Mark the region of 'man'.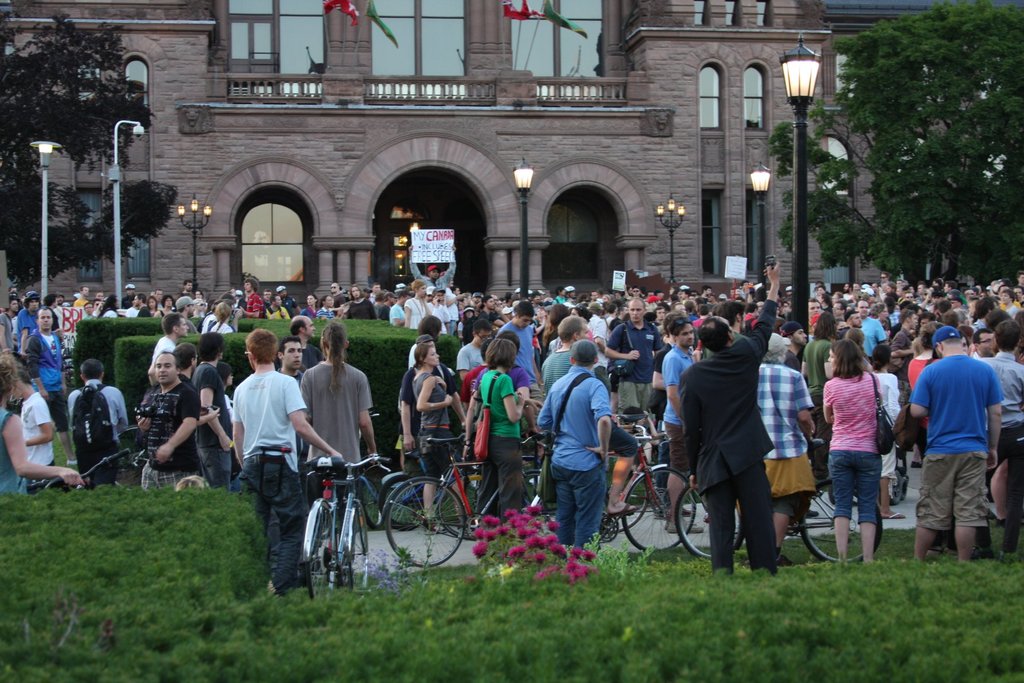
Region: (916, 307, 1012, 584).
